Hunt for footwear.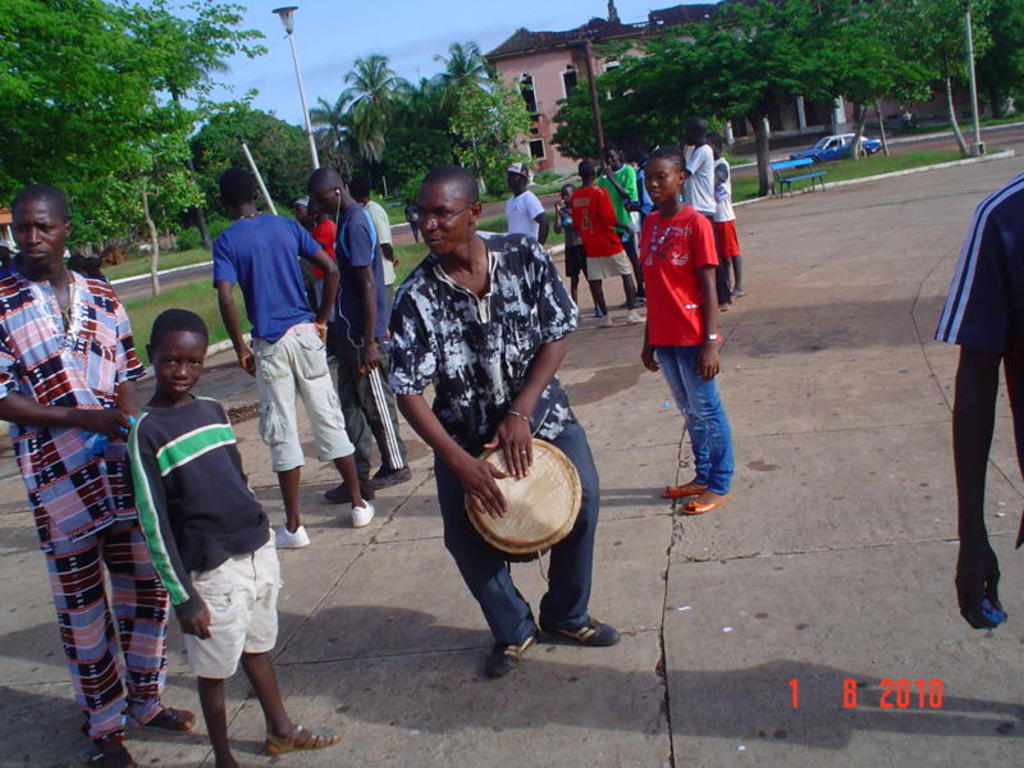
Hunted down at {"left": 684, "top": 492, "right": 733, "bottom": 516}.
